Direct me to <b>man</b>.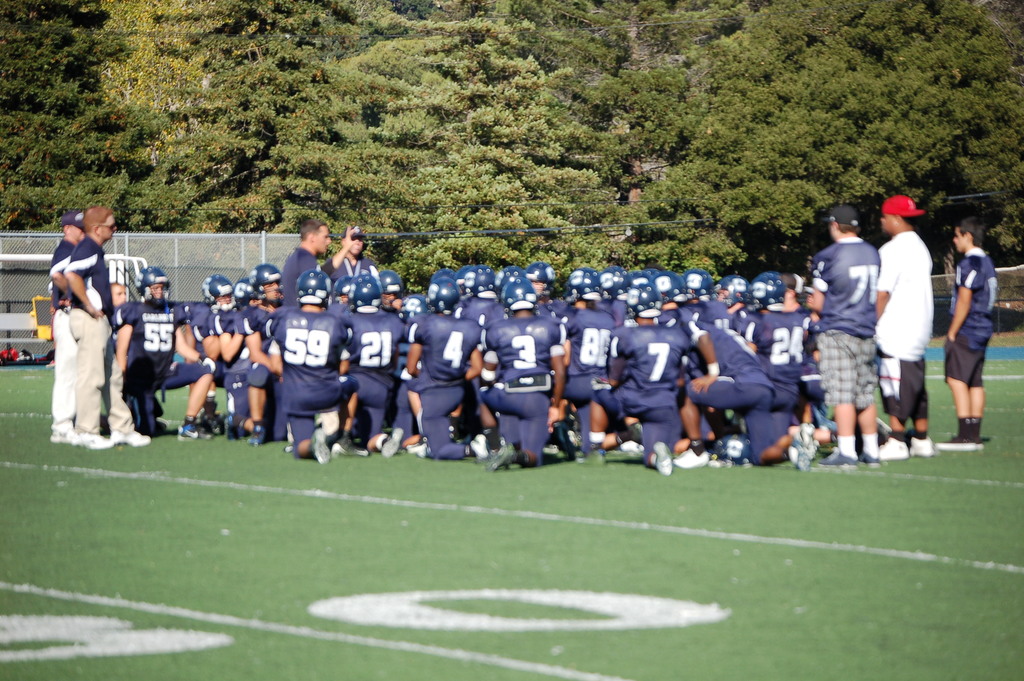
Direction: x1=284 y1=217 x2=330 y2=304.
